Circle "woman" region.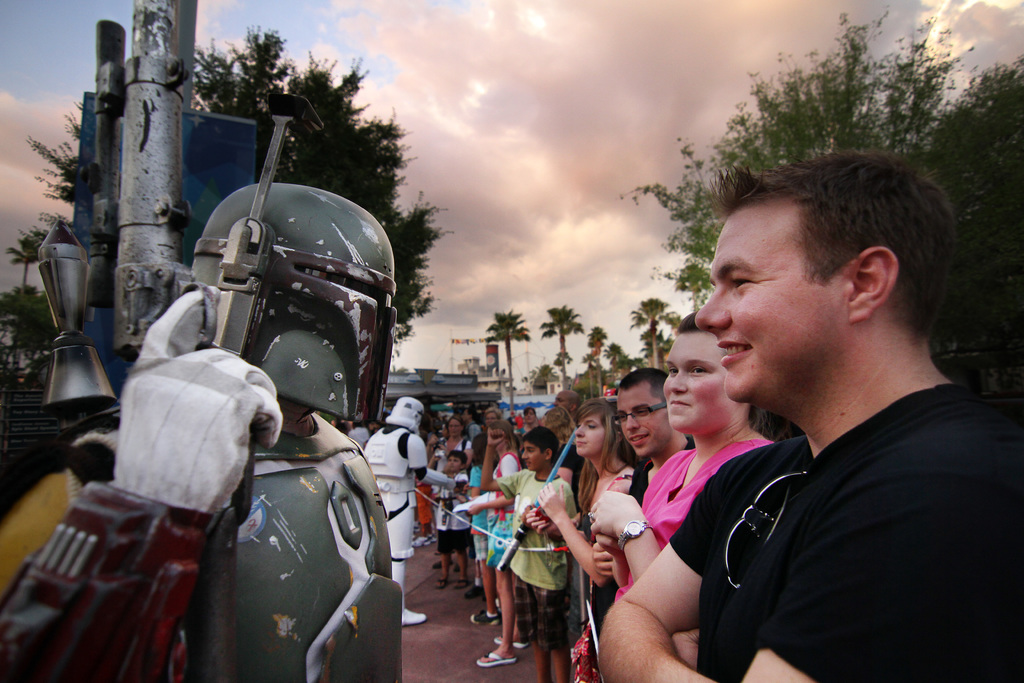
Region: (532,395,639,682).
